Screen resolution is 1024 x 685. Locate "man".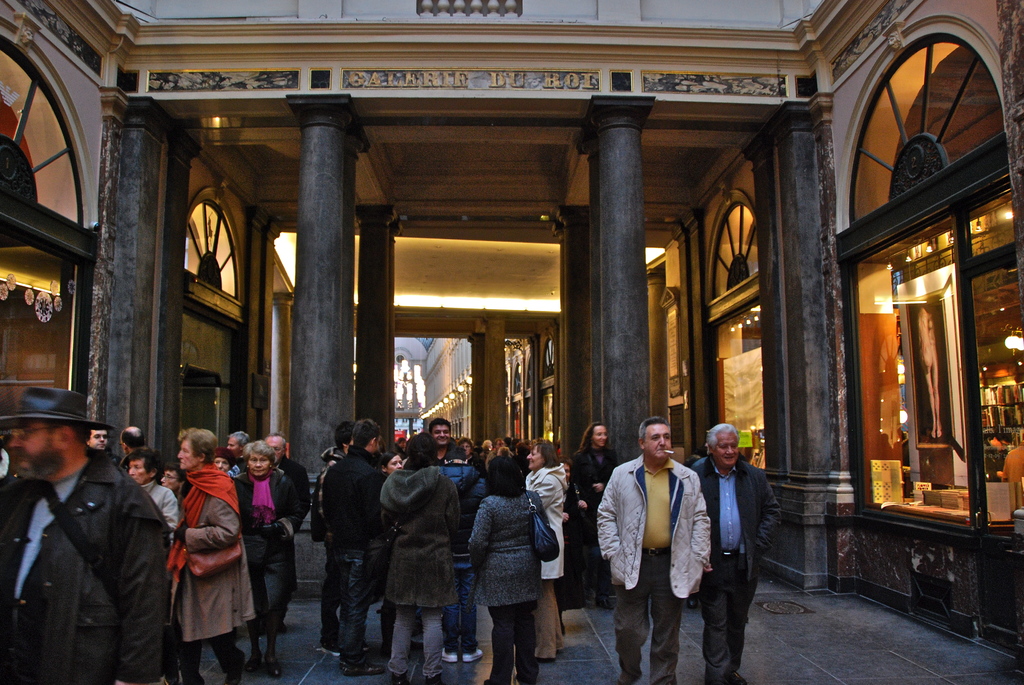
box(85, 429, 109, 451).
